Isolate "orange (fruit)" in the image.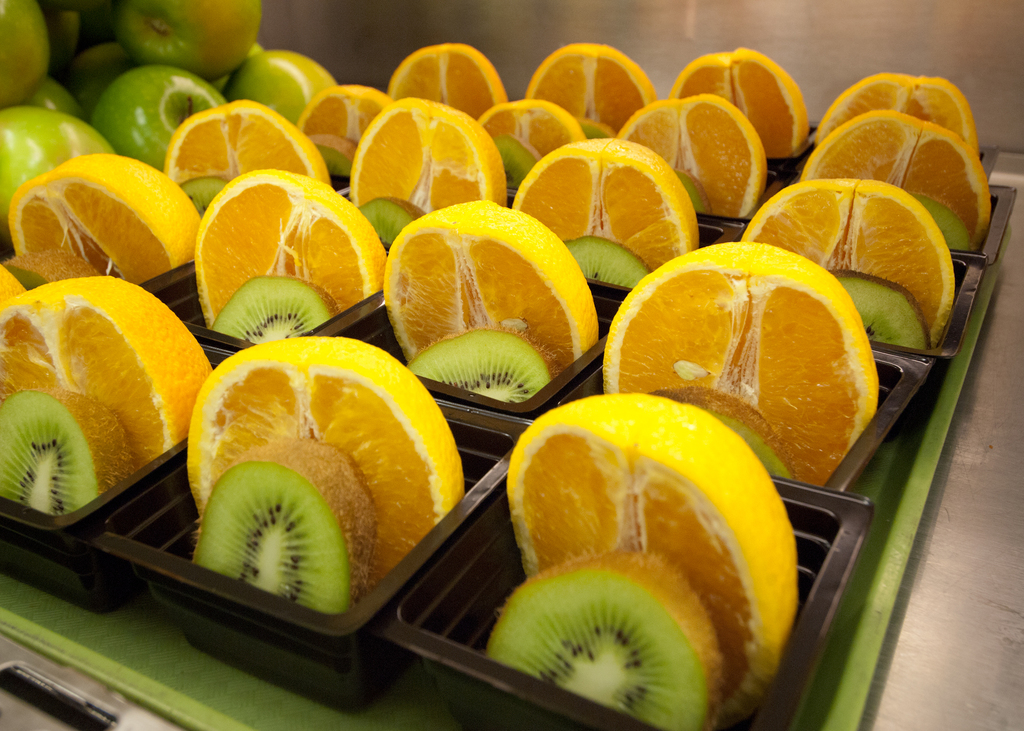
Isolated region: 6, 158, 204, 293.
